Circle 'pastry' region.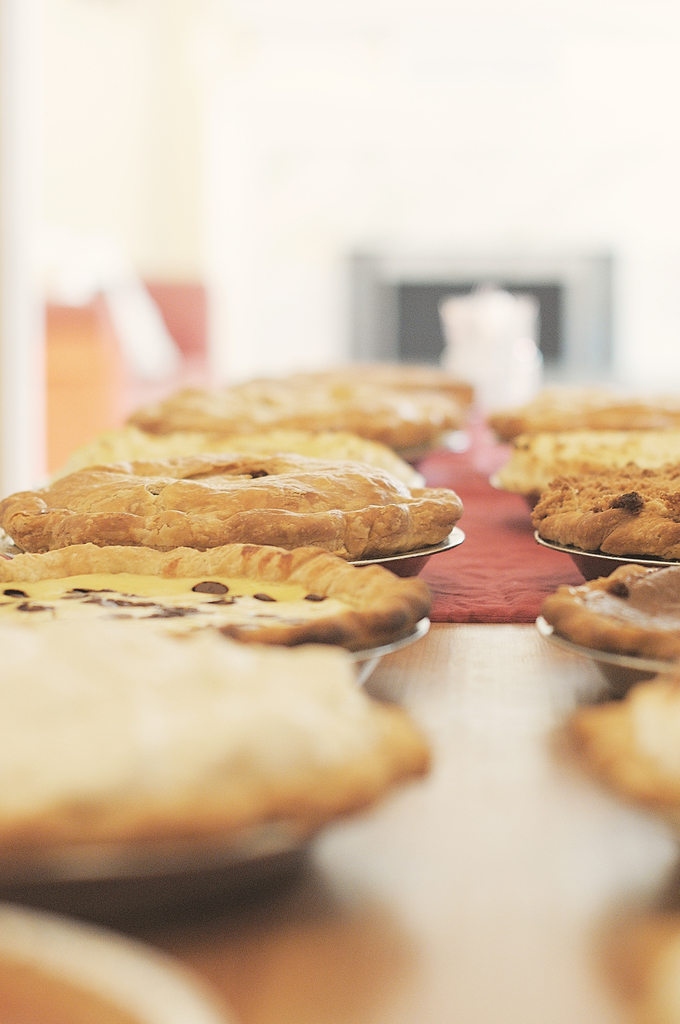
Region: Rect(0, 547, 438, 648).
